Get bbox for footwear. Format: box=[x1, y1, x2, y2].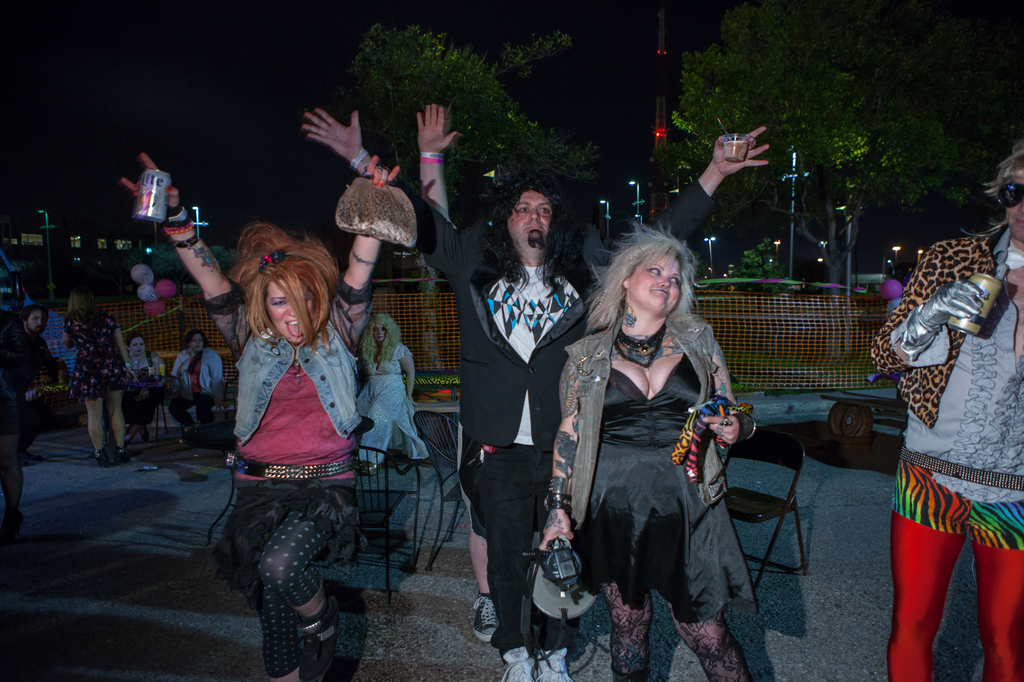
box=[534, 649, 576, 681].
